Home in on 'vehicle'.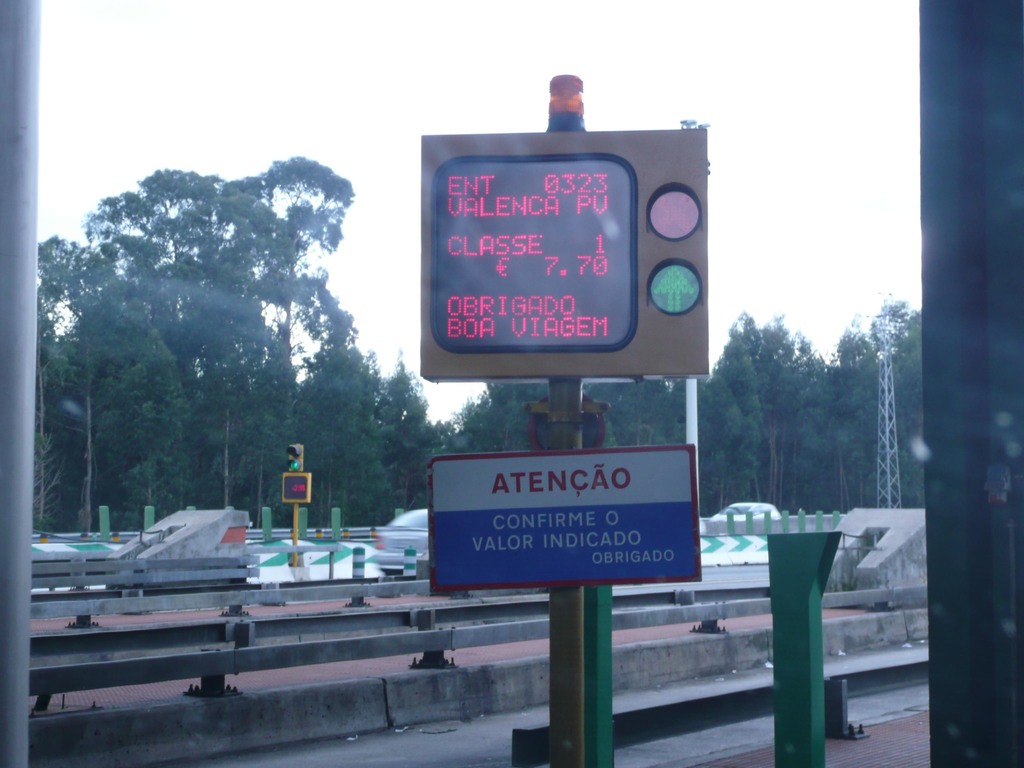
Homed in at {"left": 716, "top": 499, "right": 781, "bottom": 522}.
